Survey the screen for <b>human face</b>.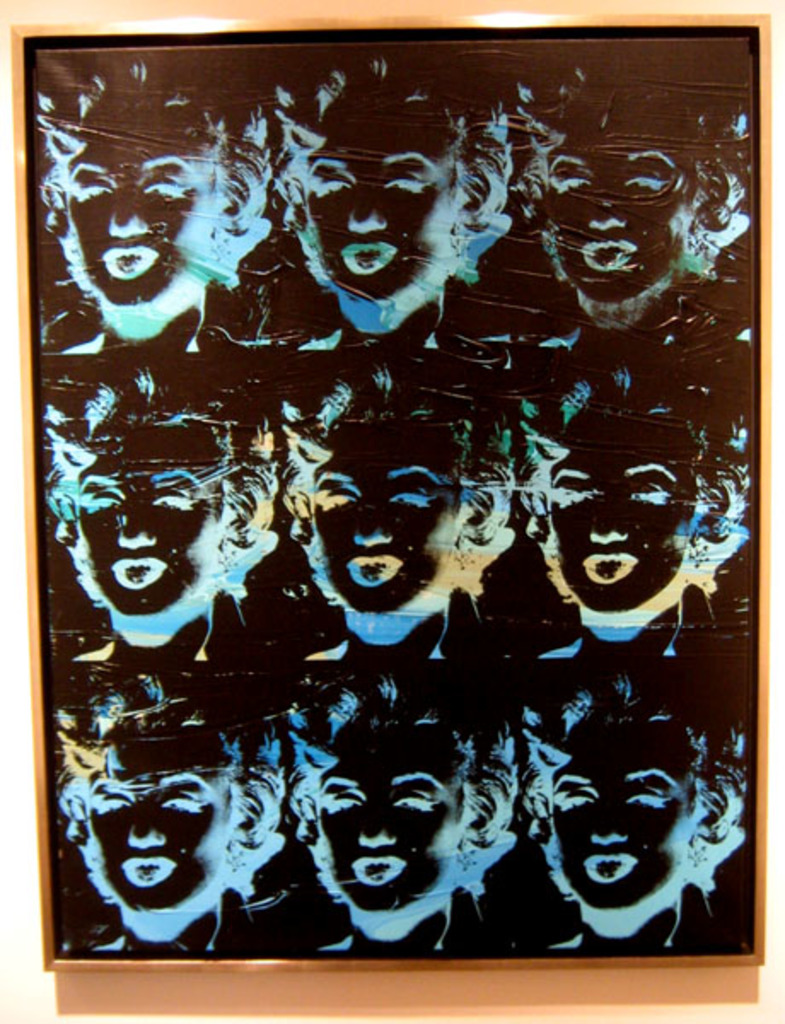
Survey found: bbox(67, 104, 193, 304).
